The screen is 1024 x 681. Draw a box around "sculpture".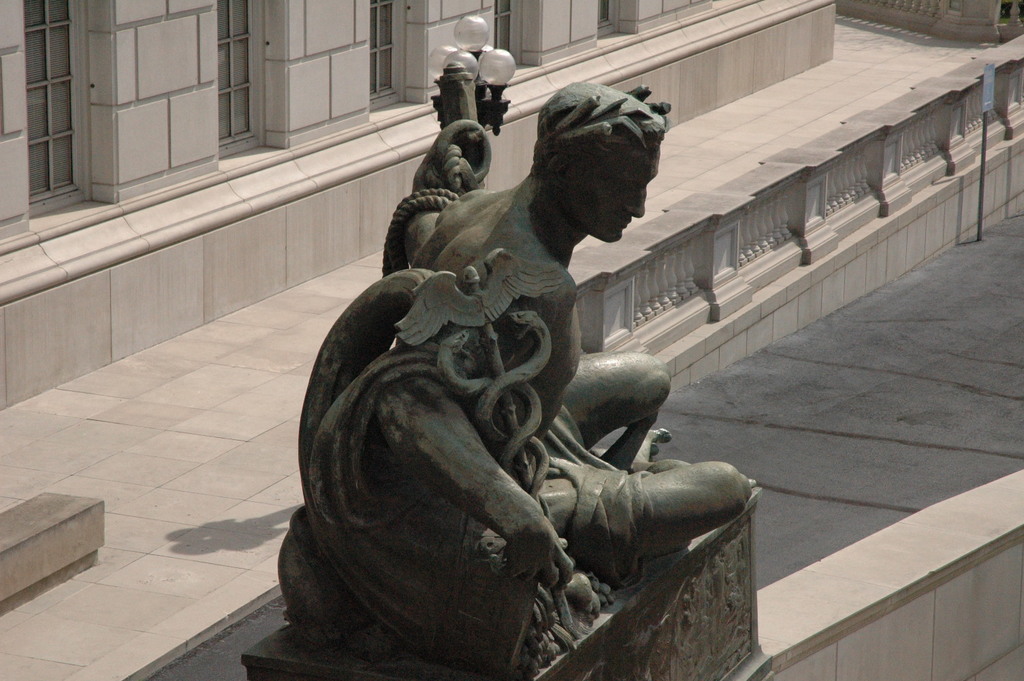
(257,49,763,680).
